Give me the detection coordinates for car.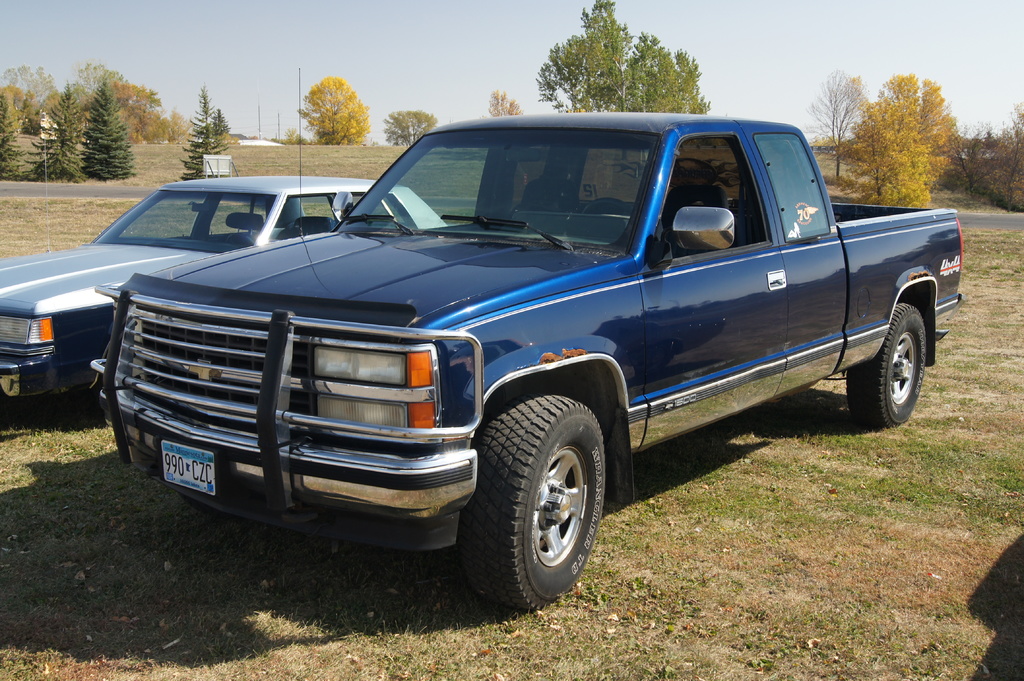
[0,175,448,402].
